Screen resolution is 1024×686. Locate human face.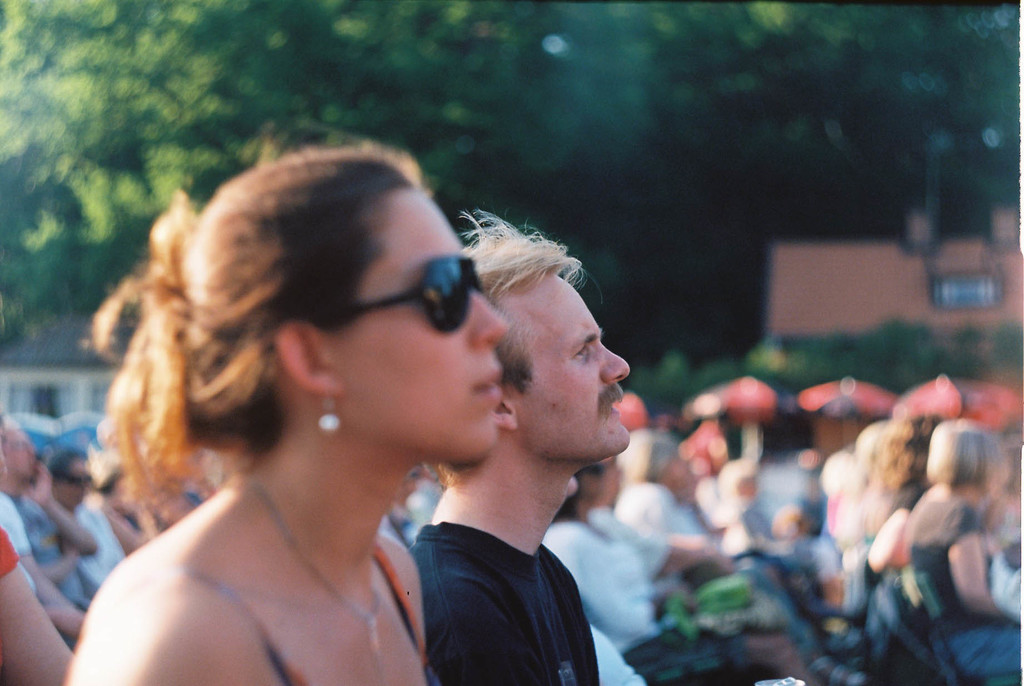
(504, 268, 632, 460).
